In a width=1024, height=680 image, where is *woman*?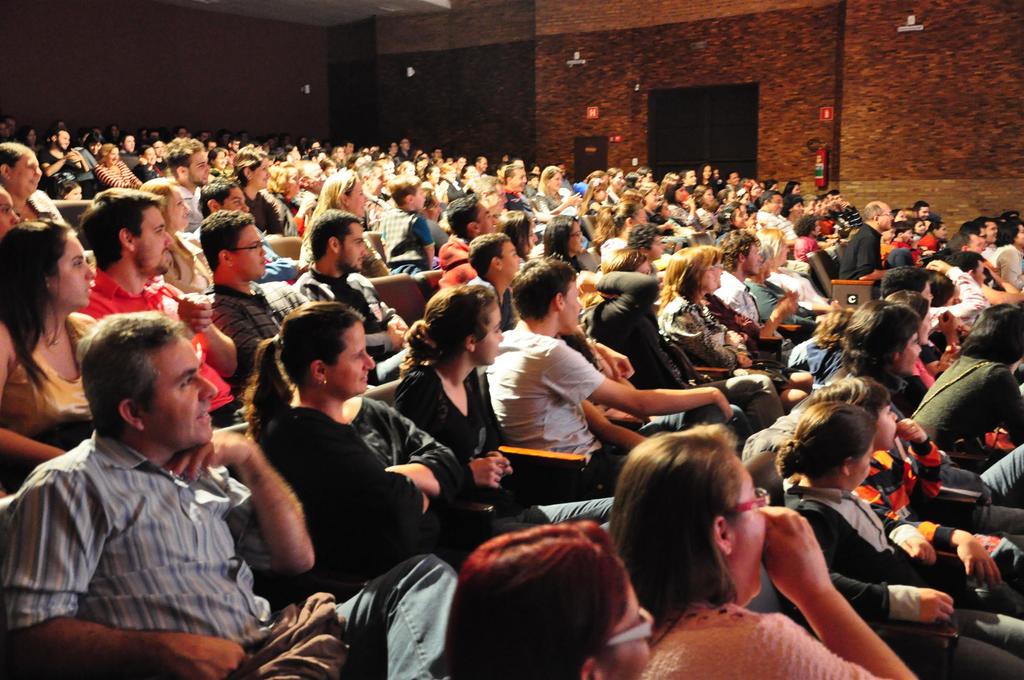
x1=292, y1=170, x2=439, y2=302.
